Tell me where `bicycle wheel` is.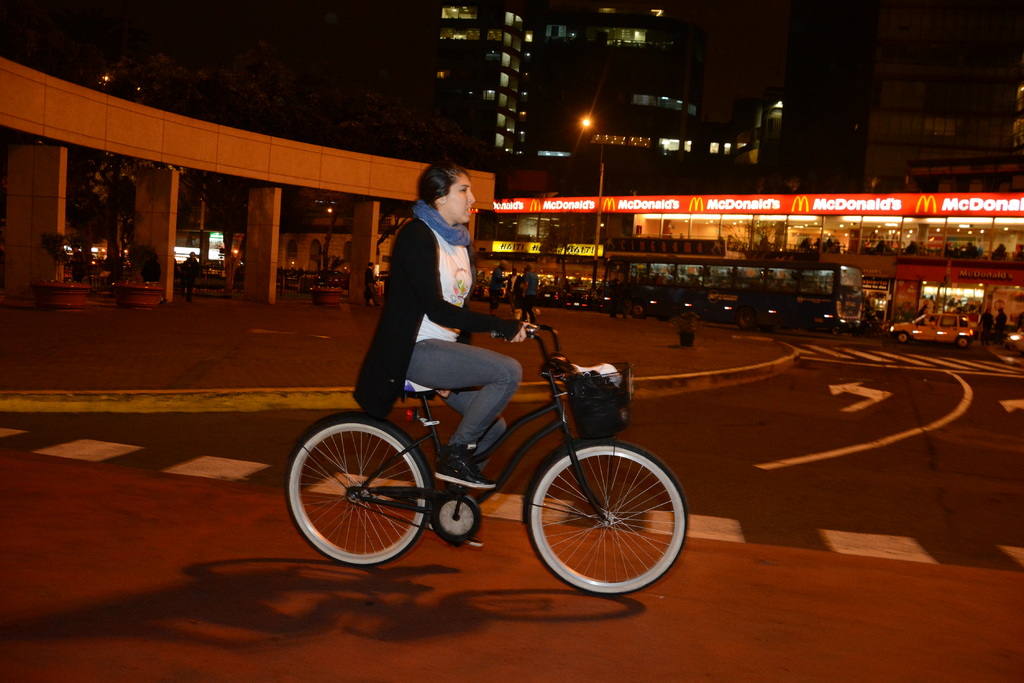
`bicycle wheel` is at <region>525, 436, 688, 593</region>.
